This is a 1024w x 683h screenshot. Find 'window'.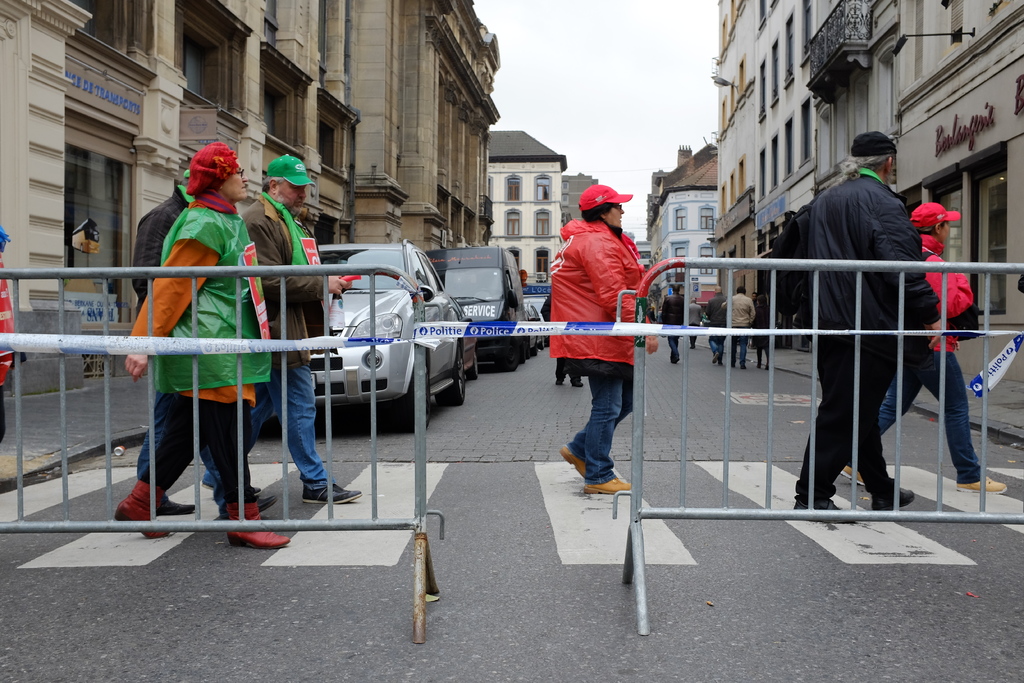
Bounding box: x1=672, y1=208, x2=691, y2=234.
